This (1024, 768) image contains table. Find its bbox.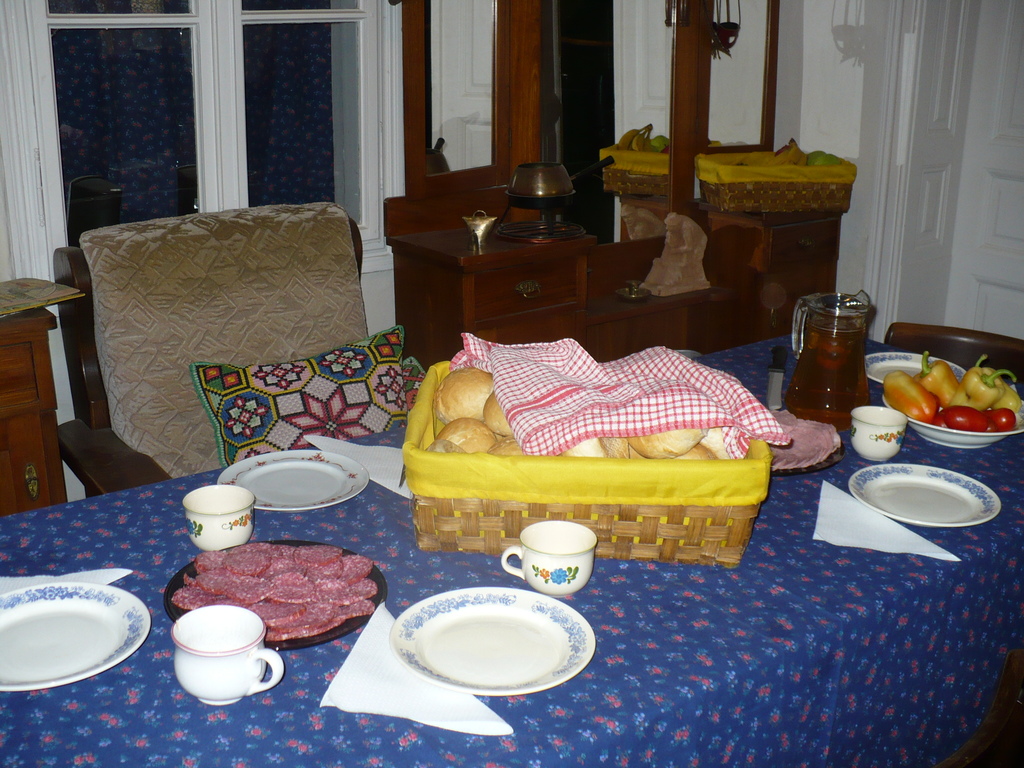
[x1=77, y1=291, x2=1023, y2=767].
